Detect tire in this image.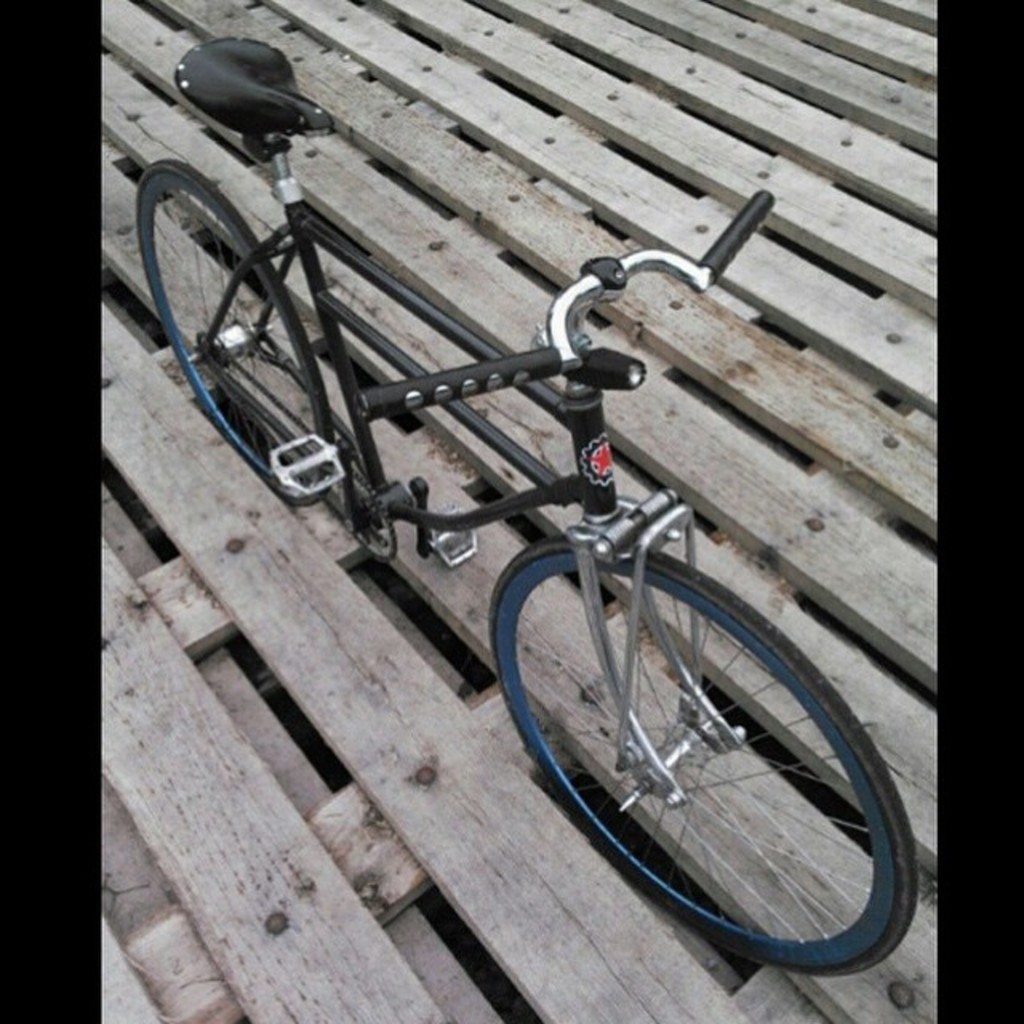
Detection: box=[136, 166, 334, 507].
